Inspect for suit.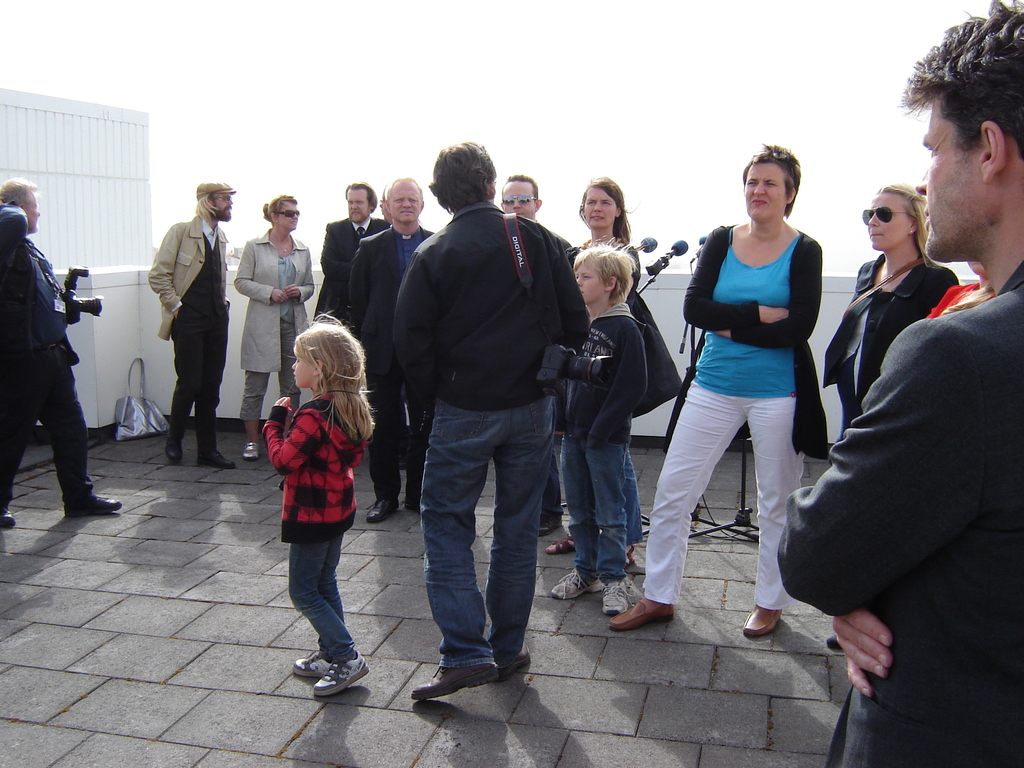
Inspection: <bbox>0, 204, 97, 509</bbox>.
